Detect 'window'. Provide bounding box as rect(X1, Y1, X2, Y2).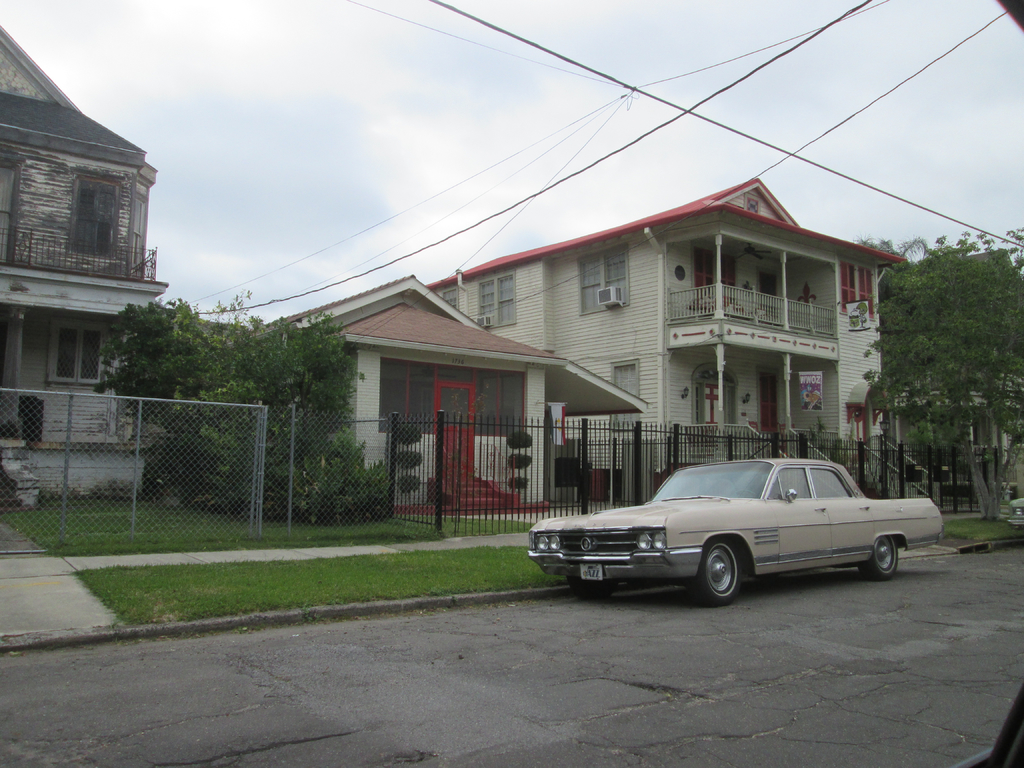
rect(581, 244, 632, 310).
